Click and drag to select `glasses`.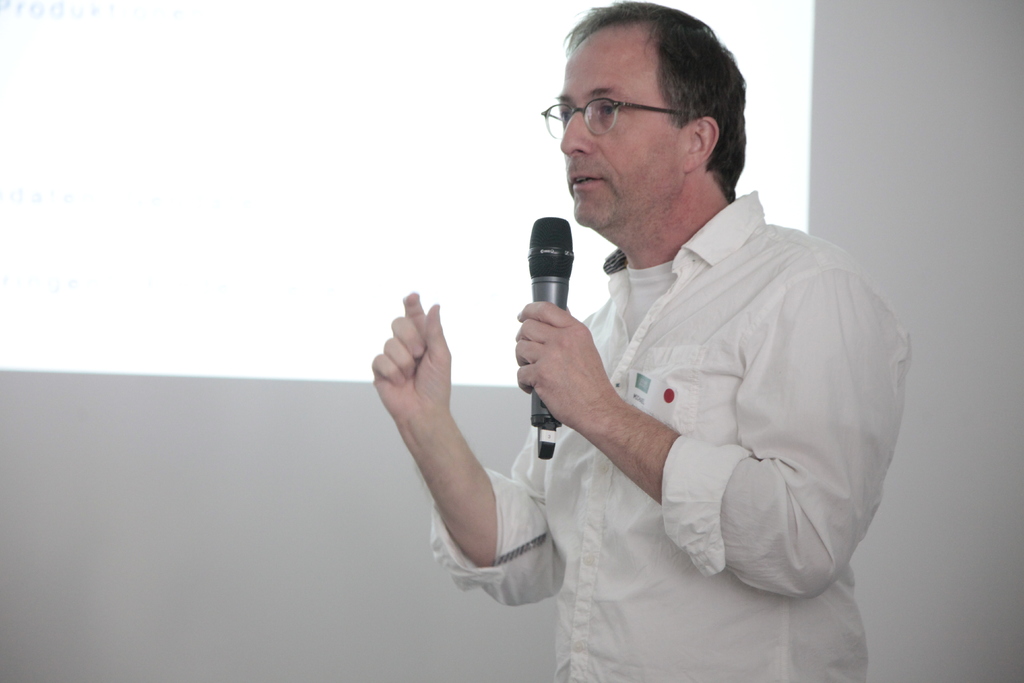
Selection: 539 92 692 145.
